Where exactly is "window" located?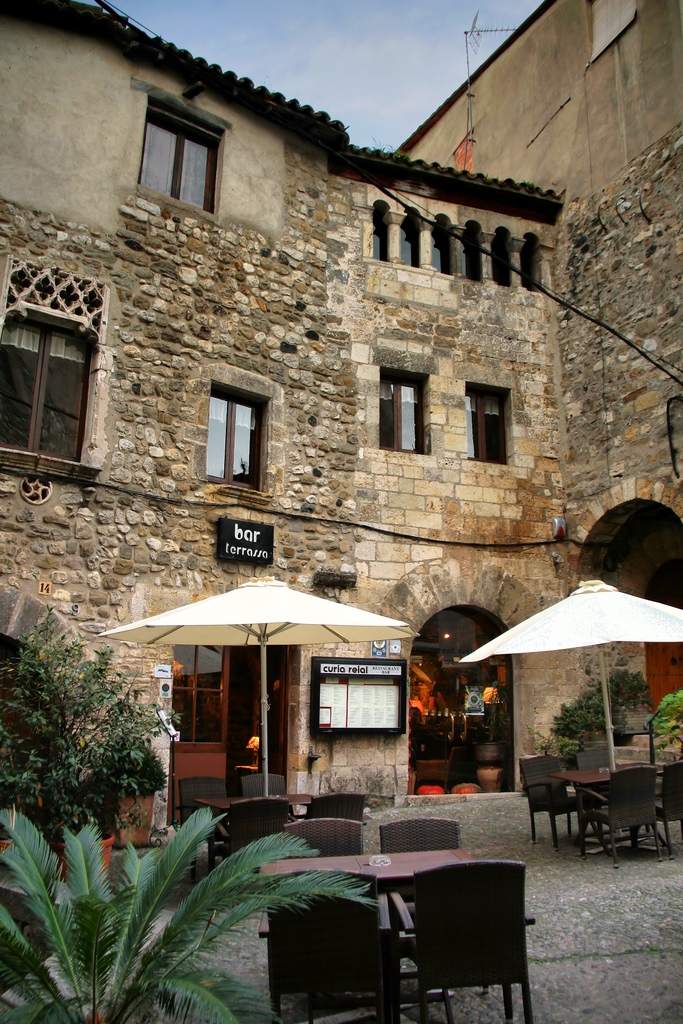
Its bounding box is bbox=(454, 218, 484, 288).
